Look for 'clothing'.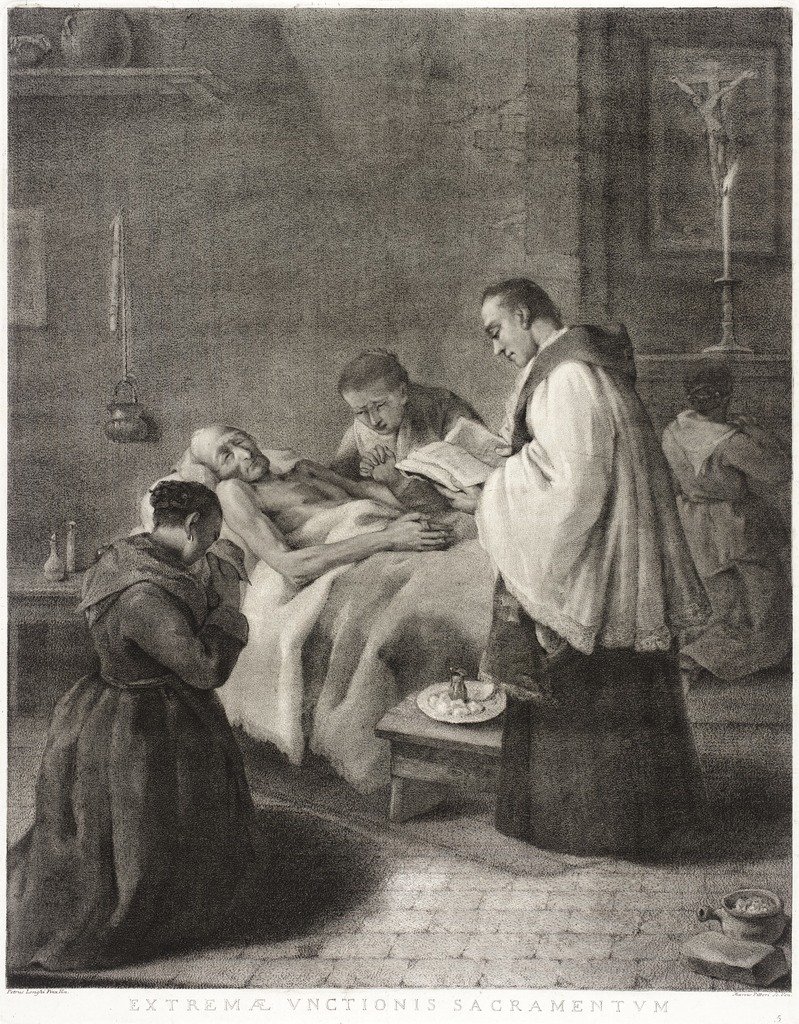
Found: {"left": 466, "top": 321, "right": 716, "bottom": 869}.
